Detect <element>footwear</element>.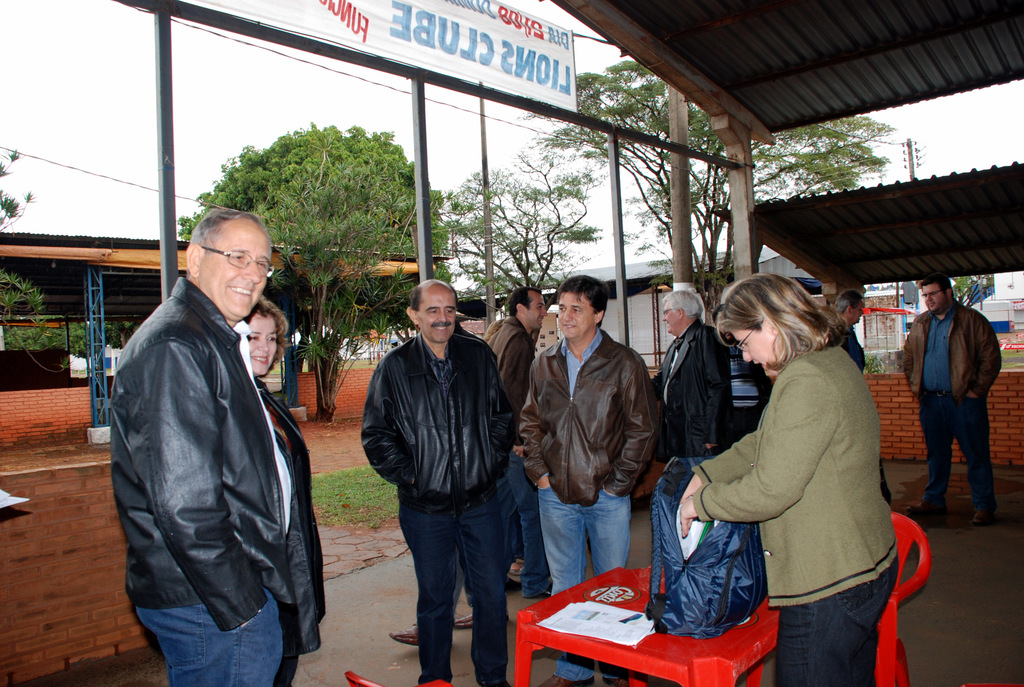
Detected at 384 622 417 648.
